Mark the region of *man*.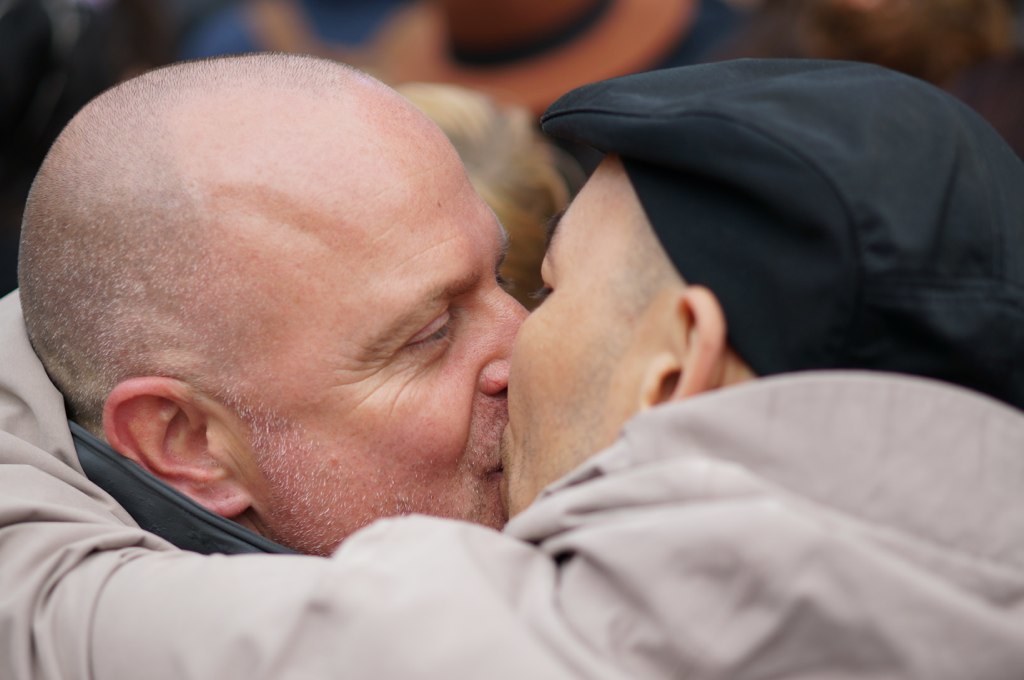
Region: 0 59 1023 679.
